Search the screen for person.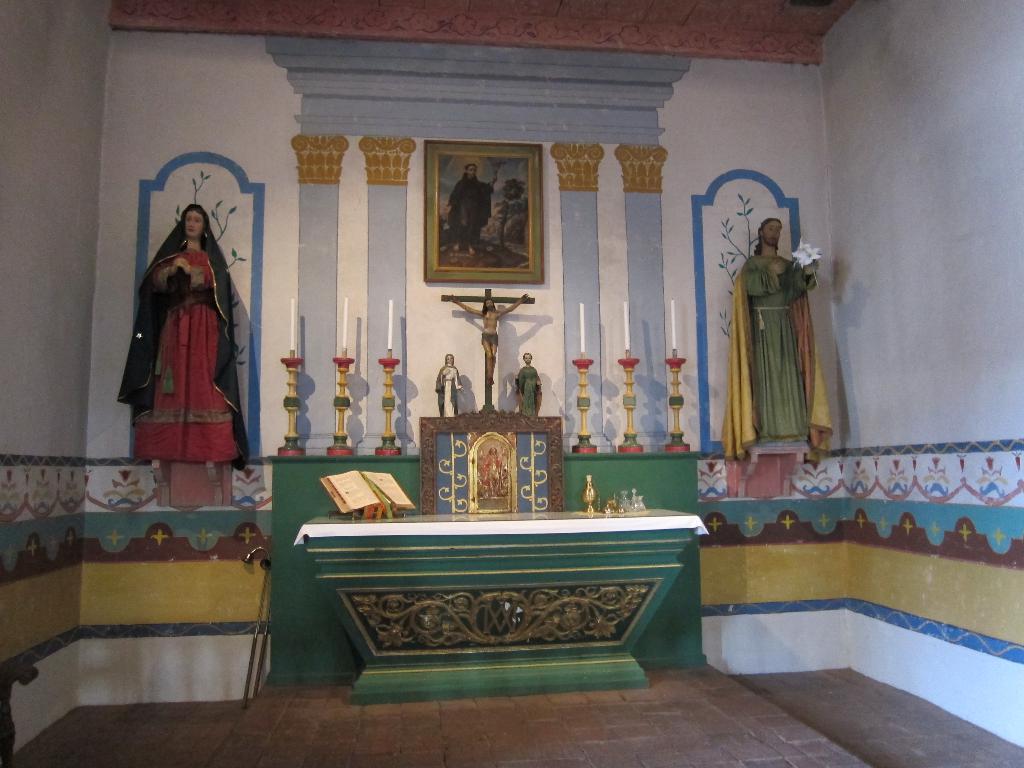
Found at pyautogui.locateOnScreen(445, 289, 523, 381).
